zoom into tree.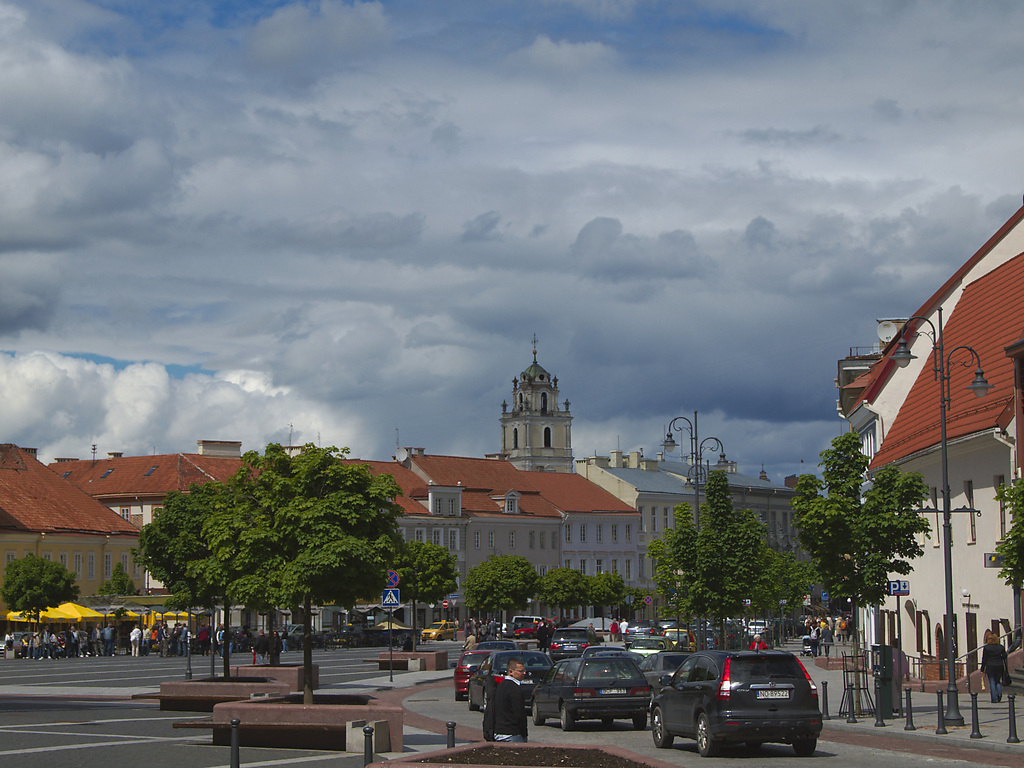
Zoom target: 541 570 591 620.
